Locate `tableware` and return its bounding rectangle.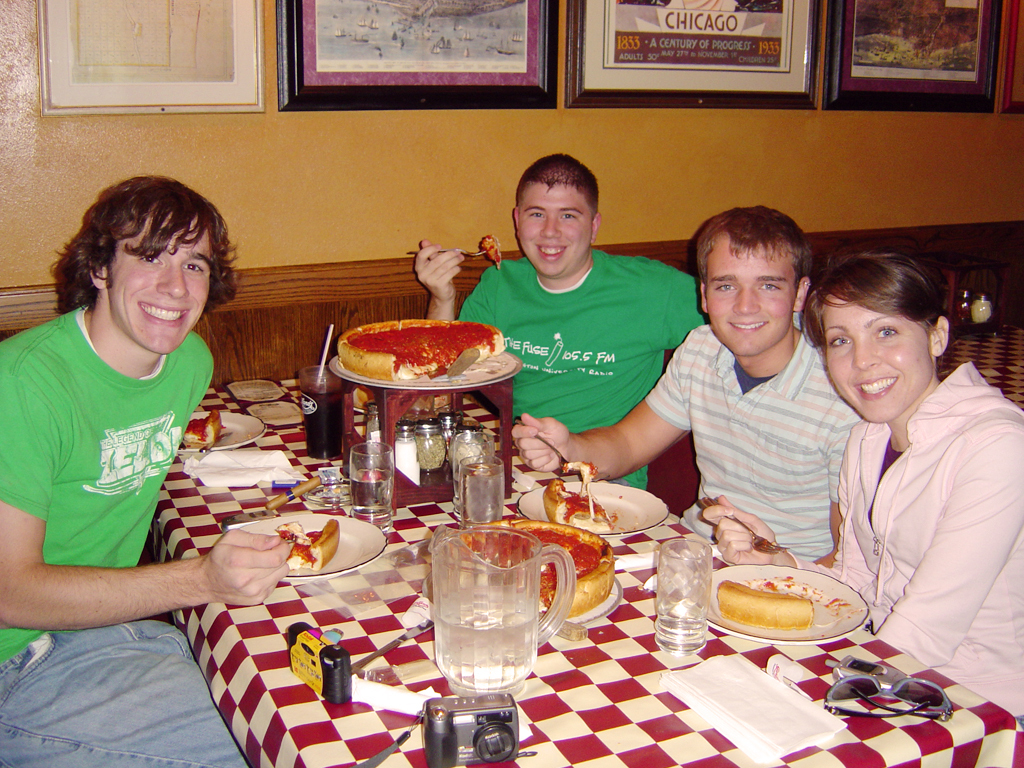
[left=413, top=569, right=623, bottom=627].
